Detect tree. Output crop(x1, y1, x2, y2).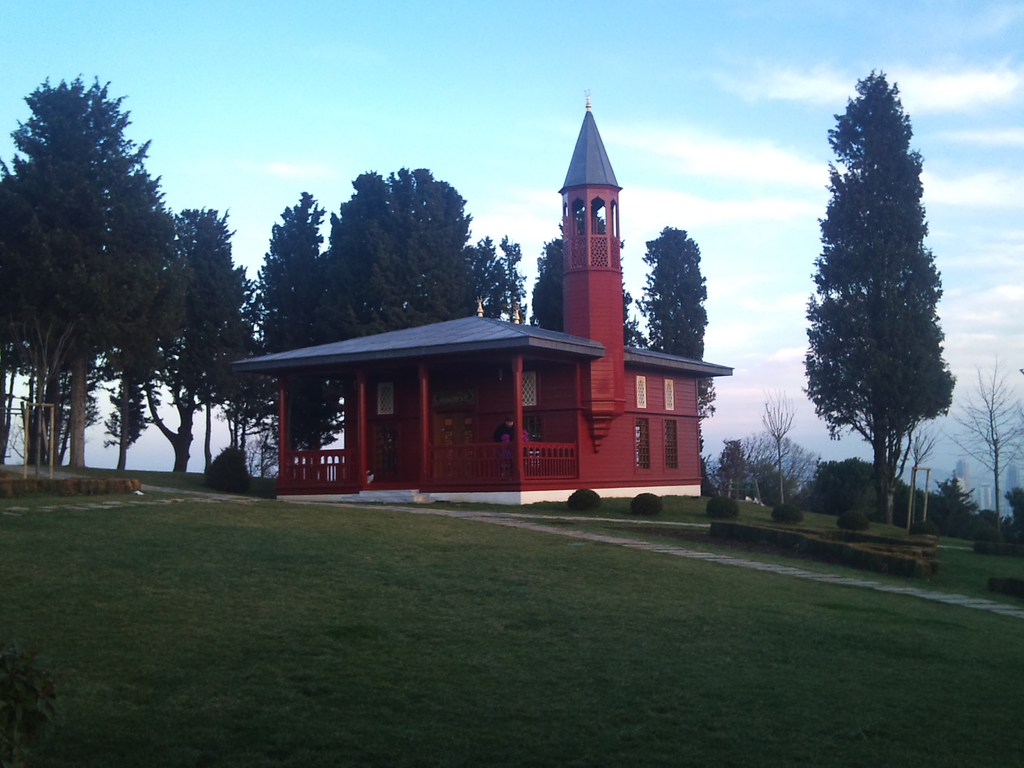
crop(715, 431, 758, 509).
